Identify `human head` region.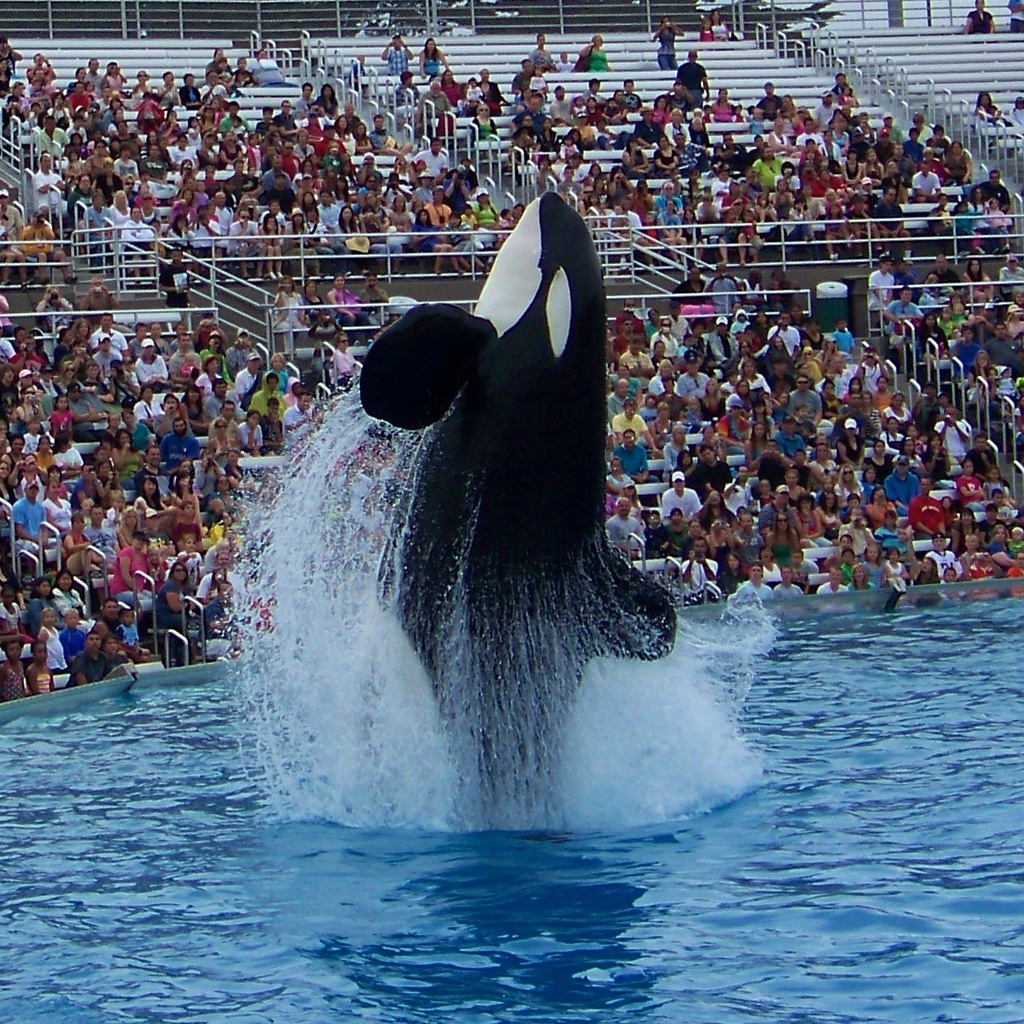
Region: {"left": 747, "top": 560, "right": 762, "bottom": 583}.
